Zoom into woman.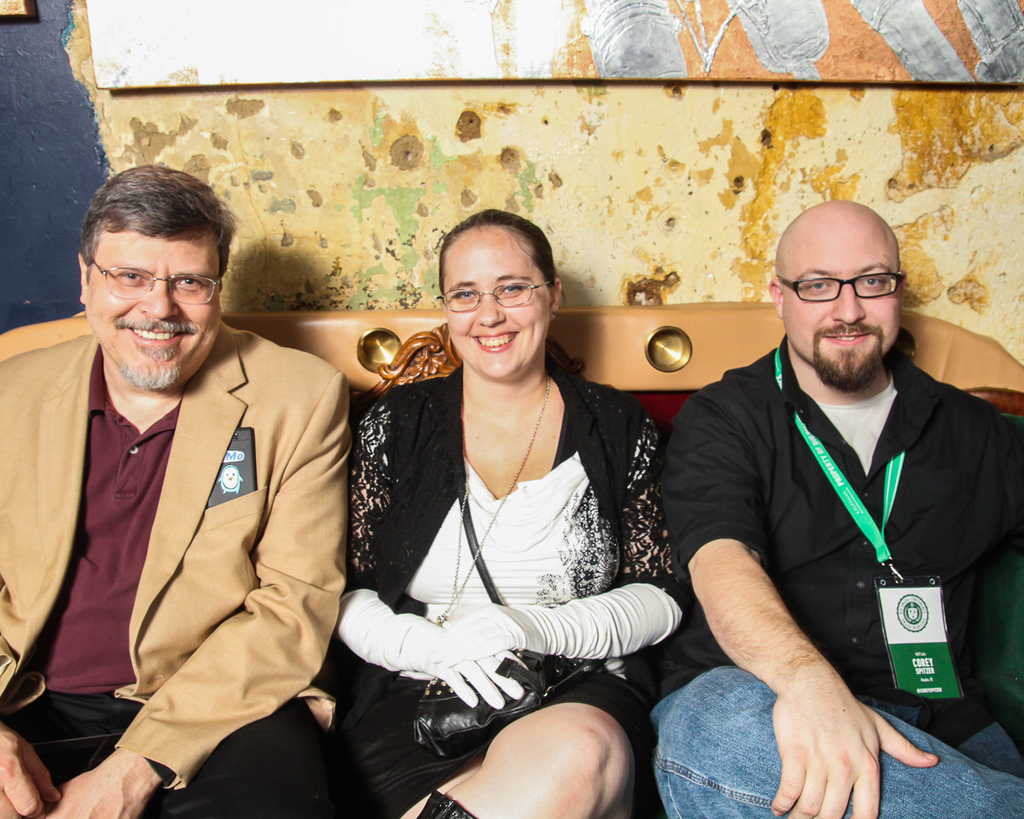
Zoom target: (left=335, top=208, right=696, bottom=818).
